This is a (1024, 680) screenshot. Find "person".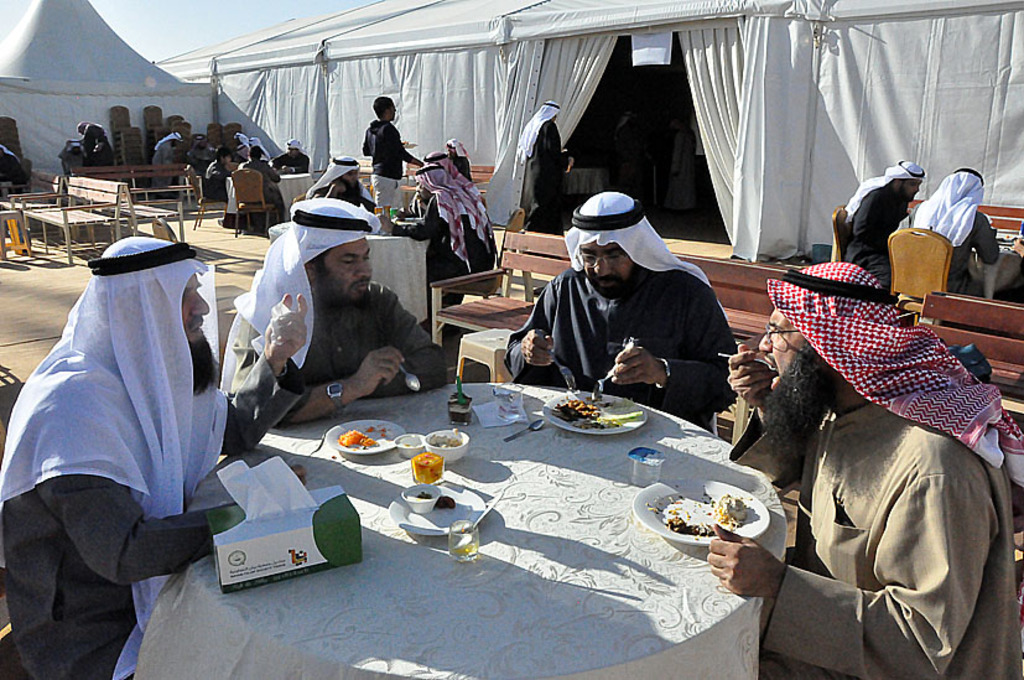
Bounding box: 68 114 111 171.
